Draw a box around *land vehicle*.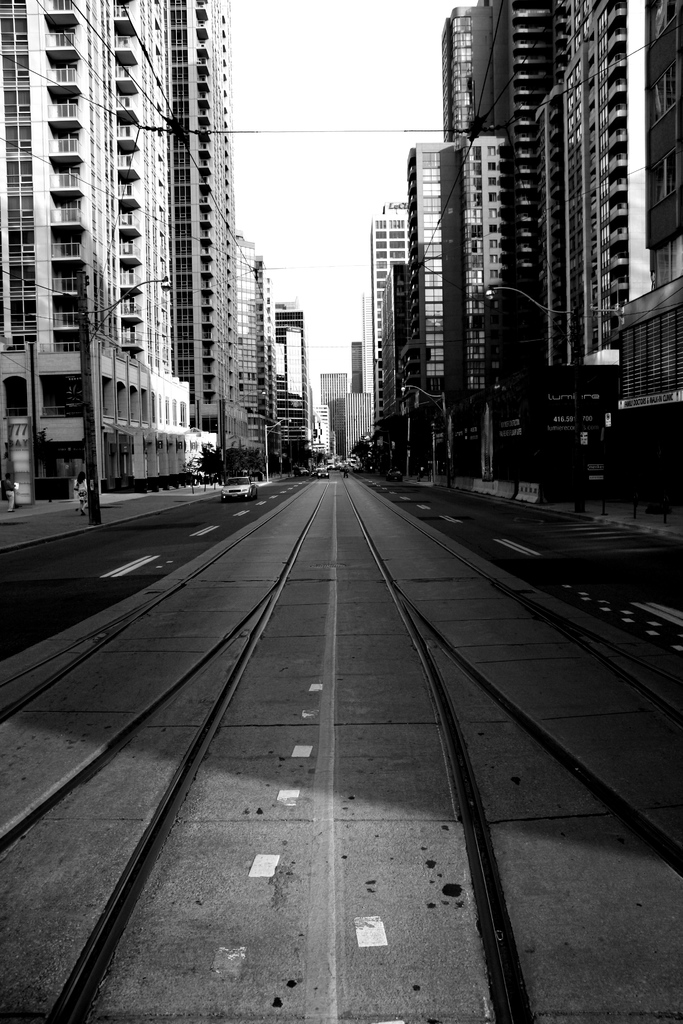
317/470/325/478.
